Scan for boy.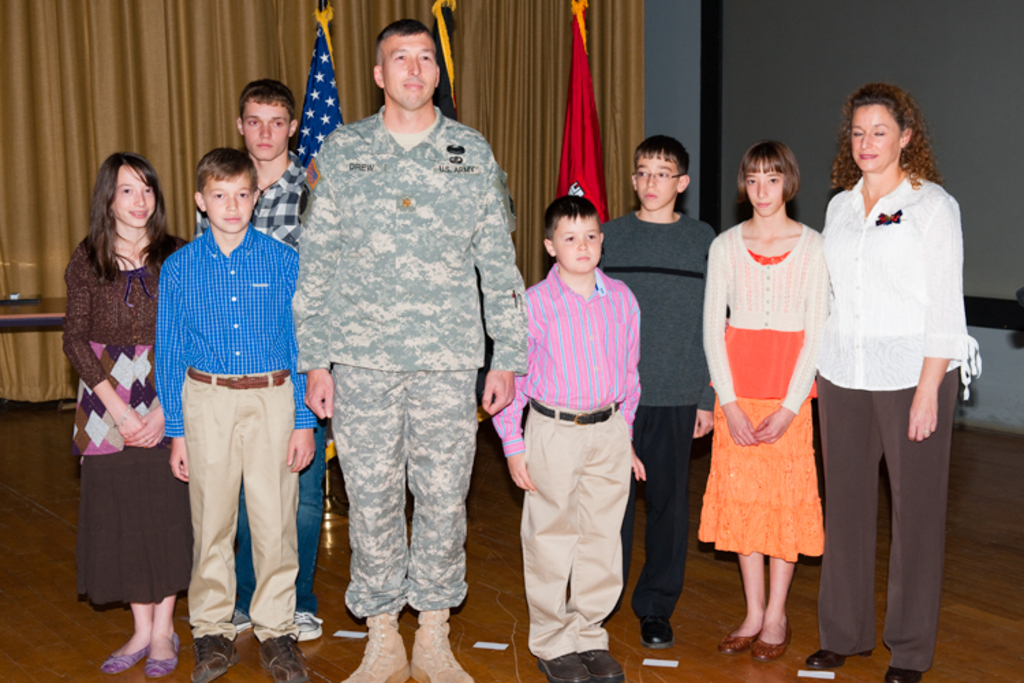
Scan result: {"x1": 597, "y1": 135, "x2": 717, "y2": 643}.
